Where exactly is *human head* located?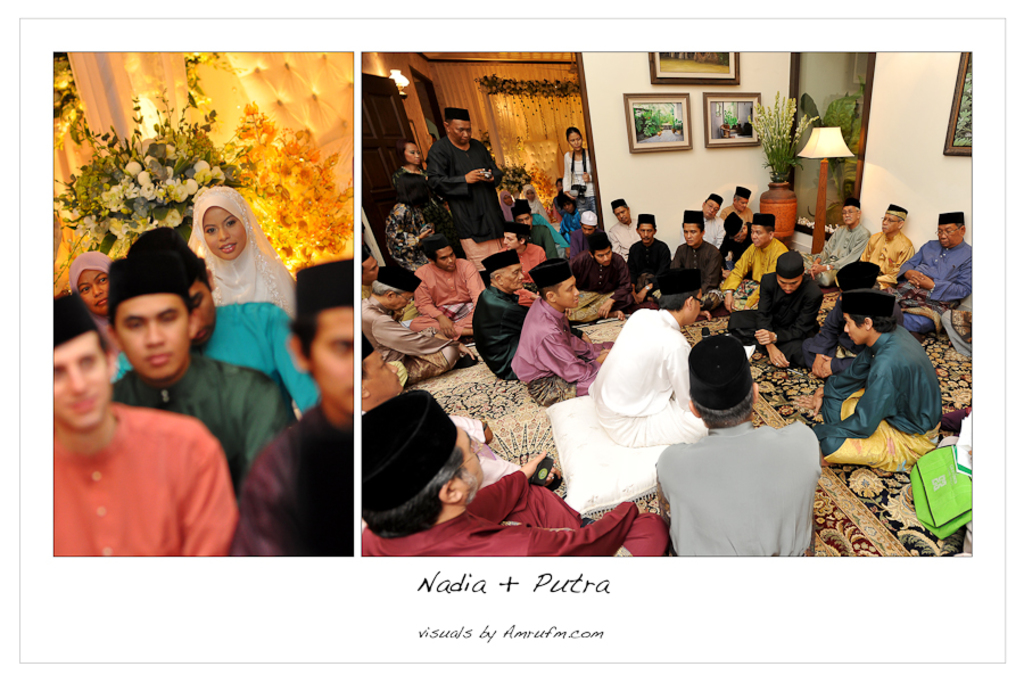
Its bounding box is <box>724,207,751,247</box>.
